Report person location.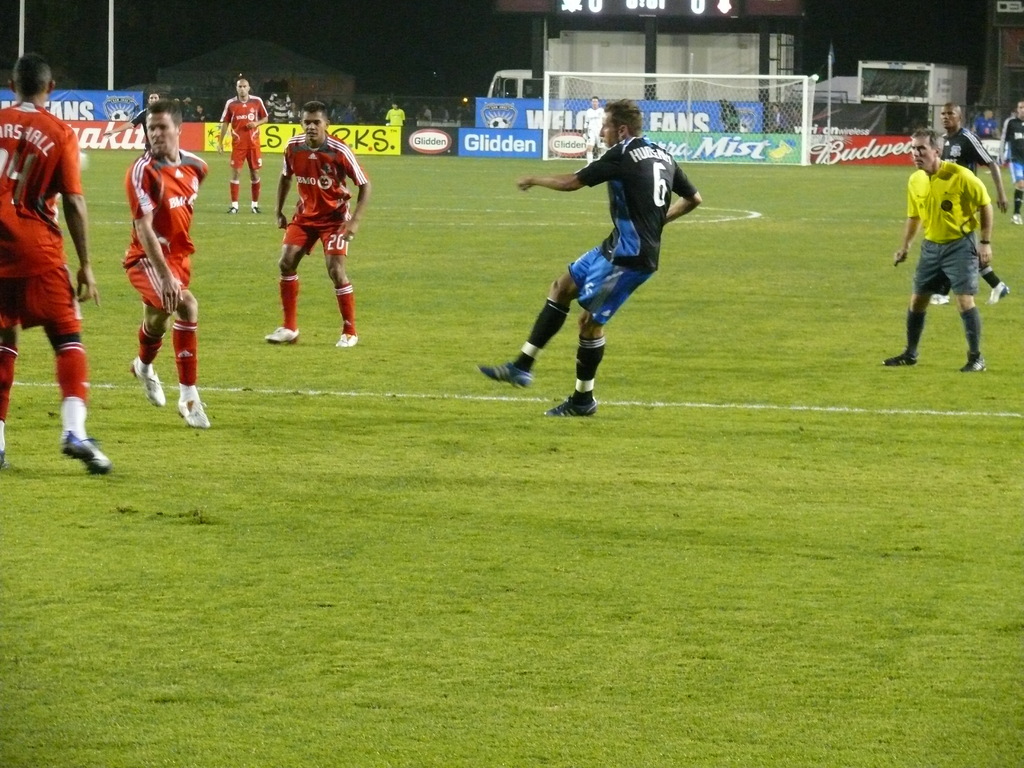
Report: 220:74:268:219.
